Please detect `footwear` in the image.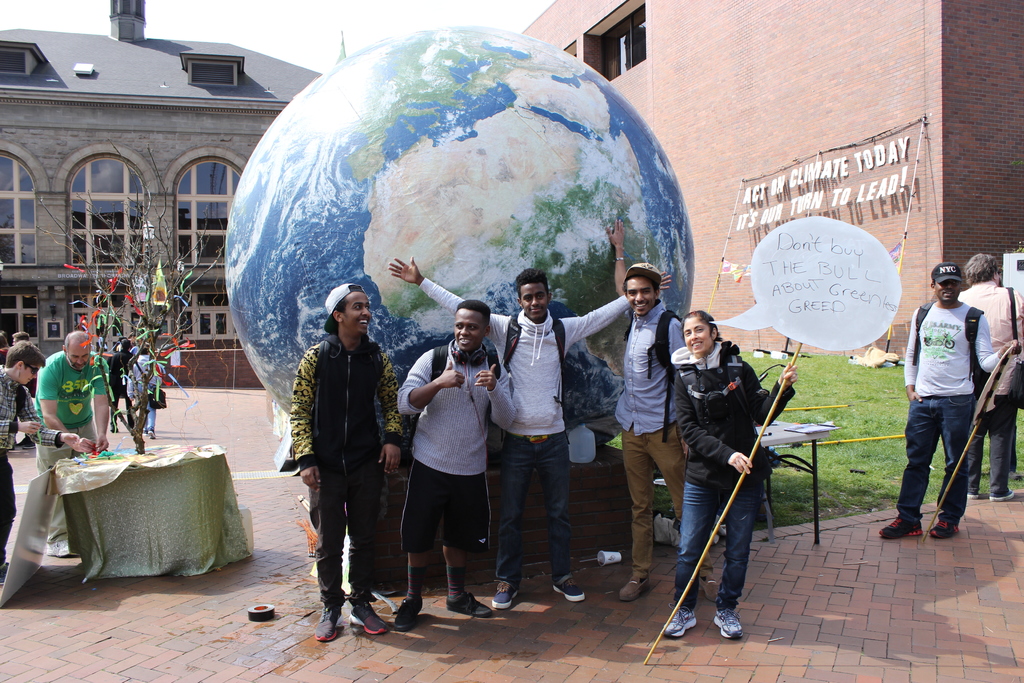
box=[621, 573, 650, 604].
